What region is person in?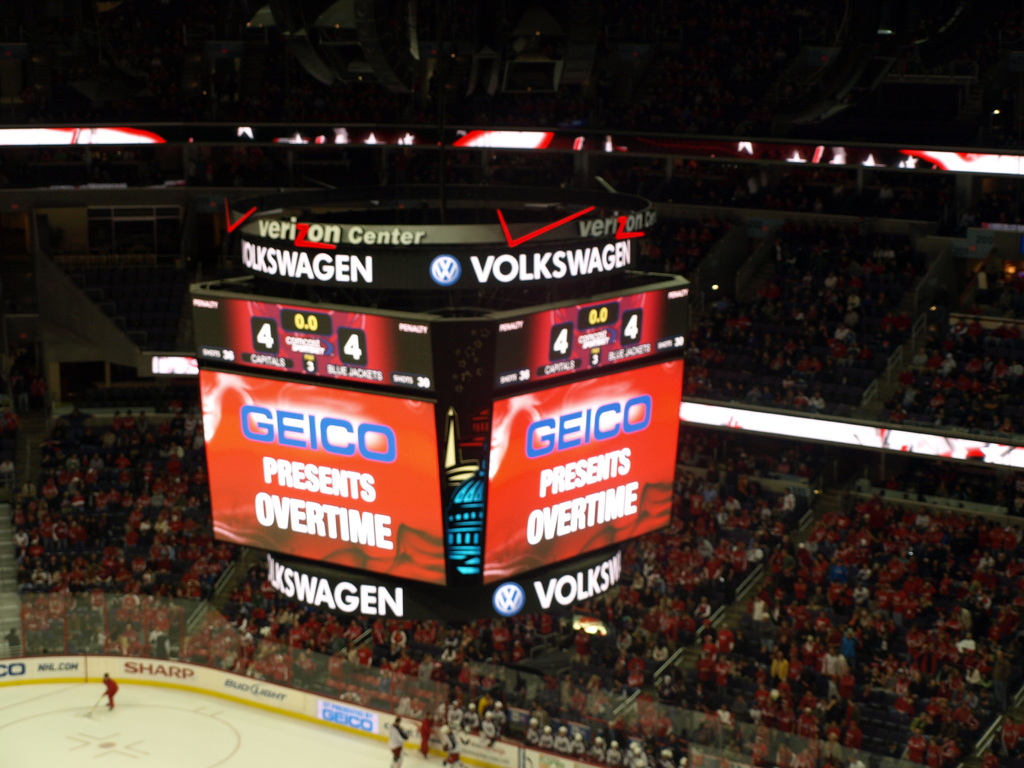
bbox=(440, 721, 462, 767).
